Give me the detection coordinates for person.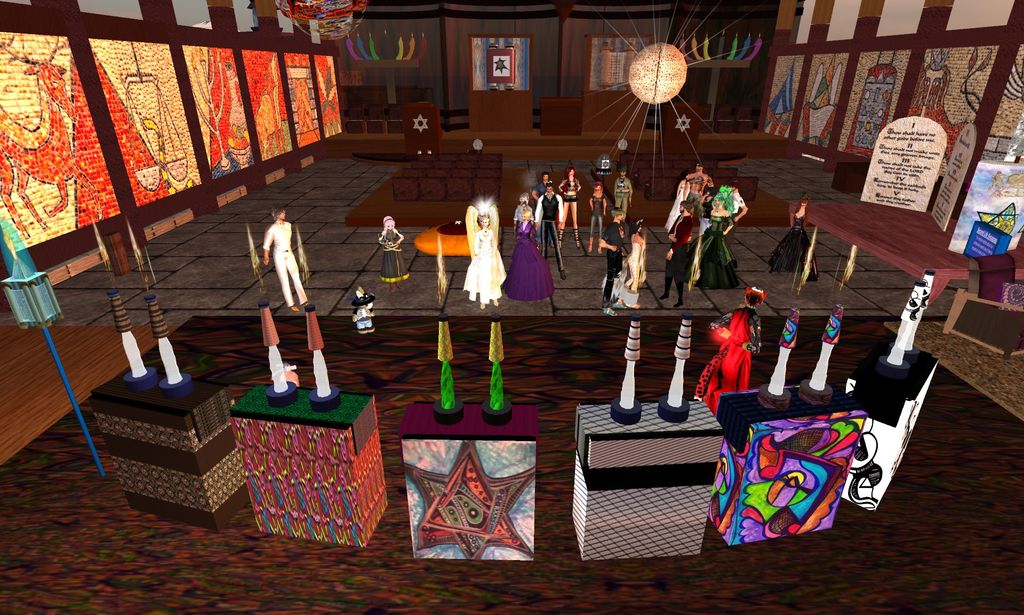
<box>509,197,555,296</box>.
